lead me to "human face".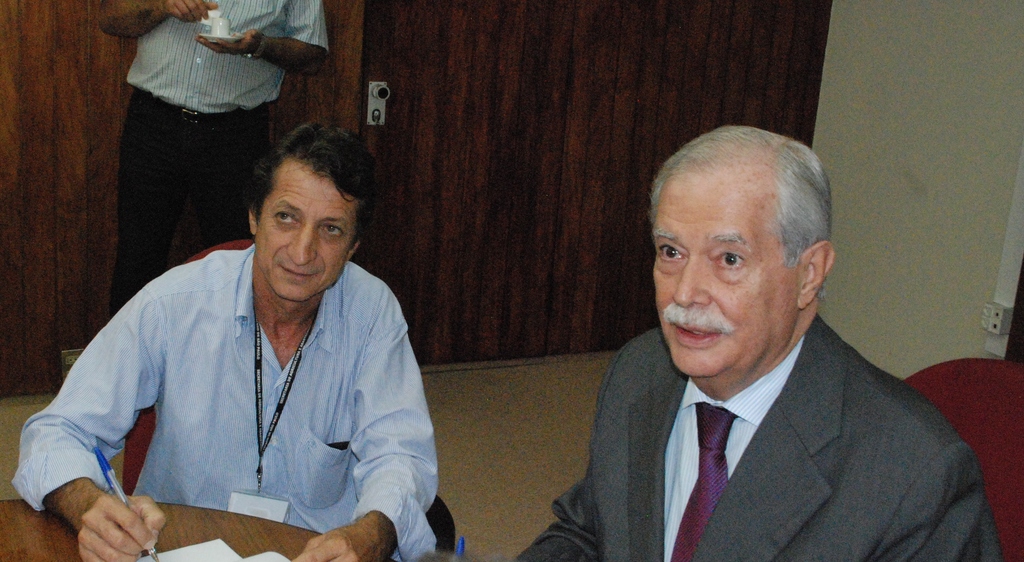
Lead to bbox=(254, 158, 351, 298).
